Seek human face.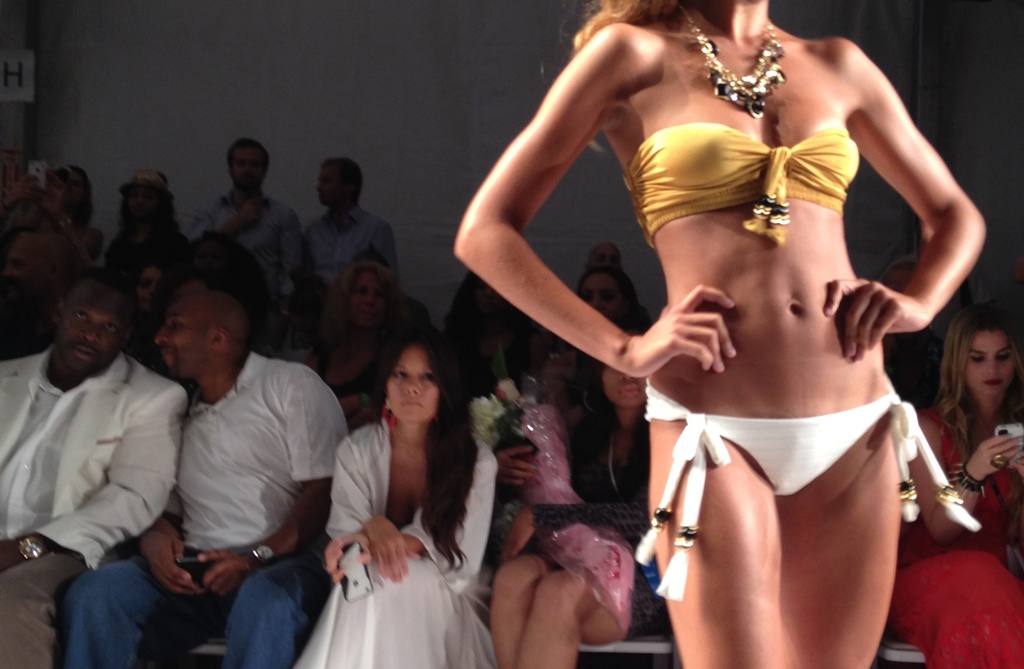
rect(234, 147, 268, 198).
